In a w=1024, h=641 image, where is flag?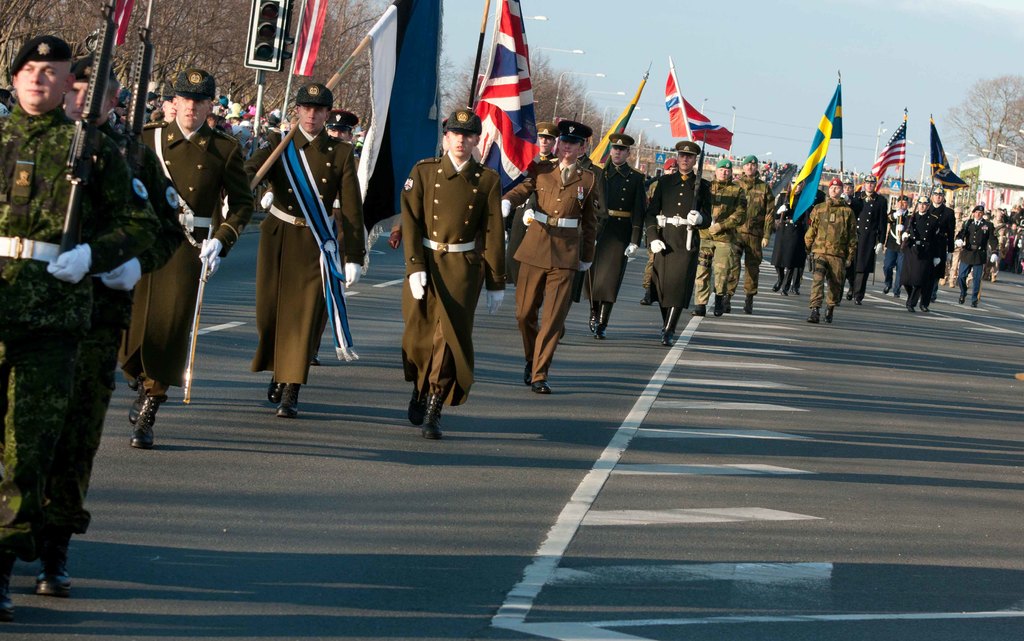
[927,128,967,189].
